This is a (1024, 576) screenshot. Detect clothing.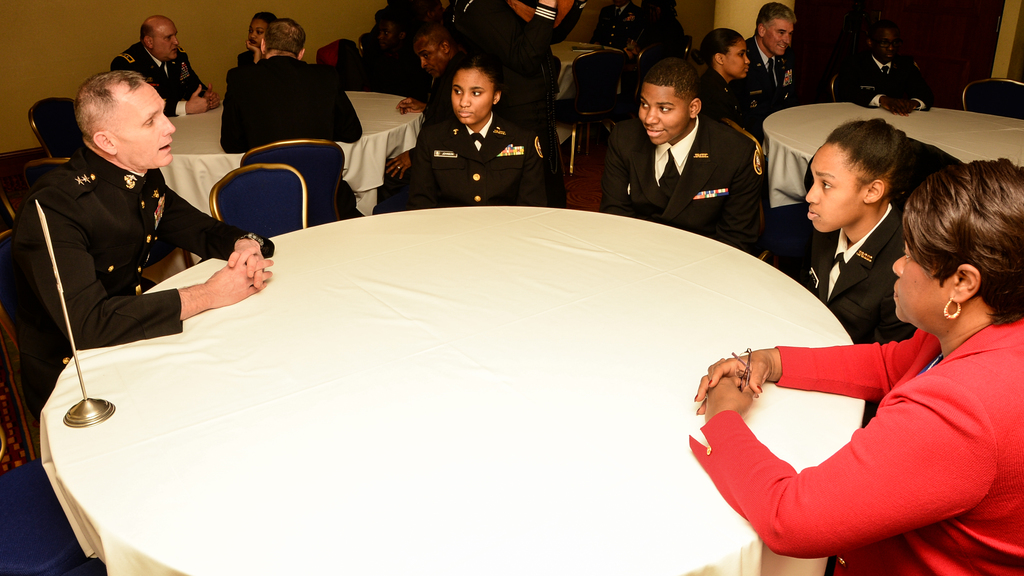
crop(444, 0, 566, 207).
